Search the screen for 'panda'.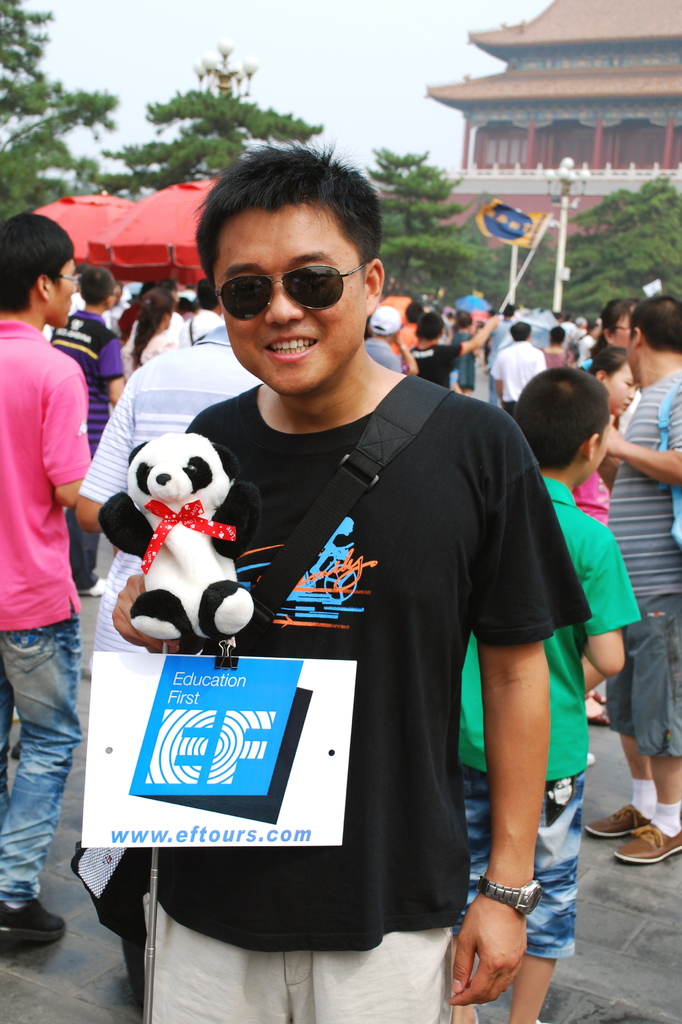
Found at 97,418,254,666.
